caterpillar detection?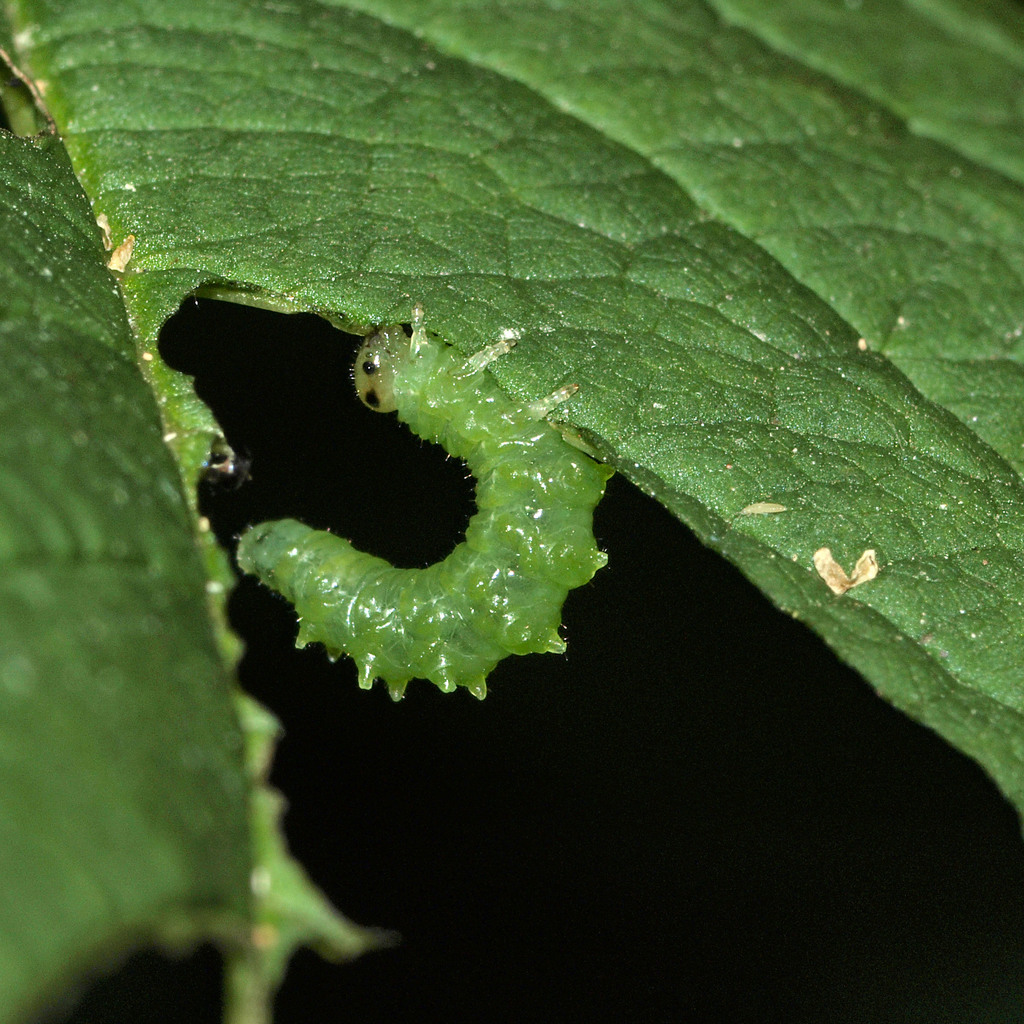
rect(248, 297, 624, 689)
